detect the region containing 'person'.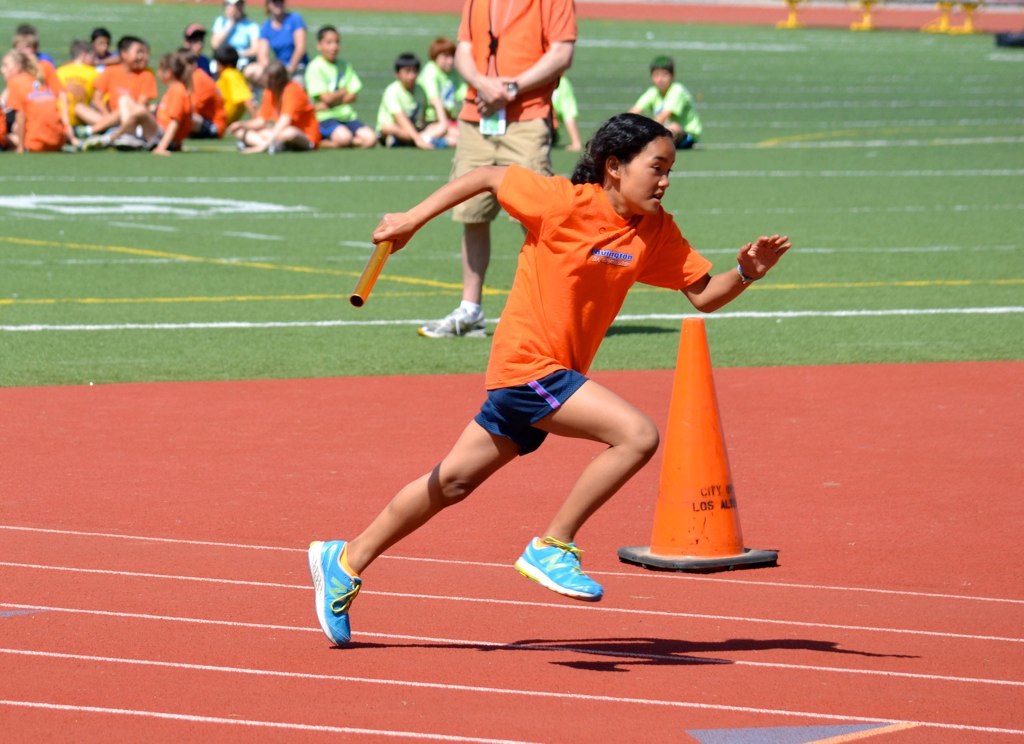
l=549, t=74, r=578, b=148.
